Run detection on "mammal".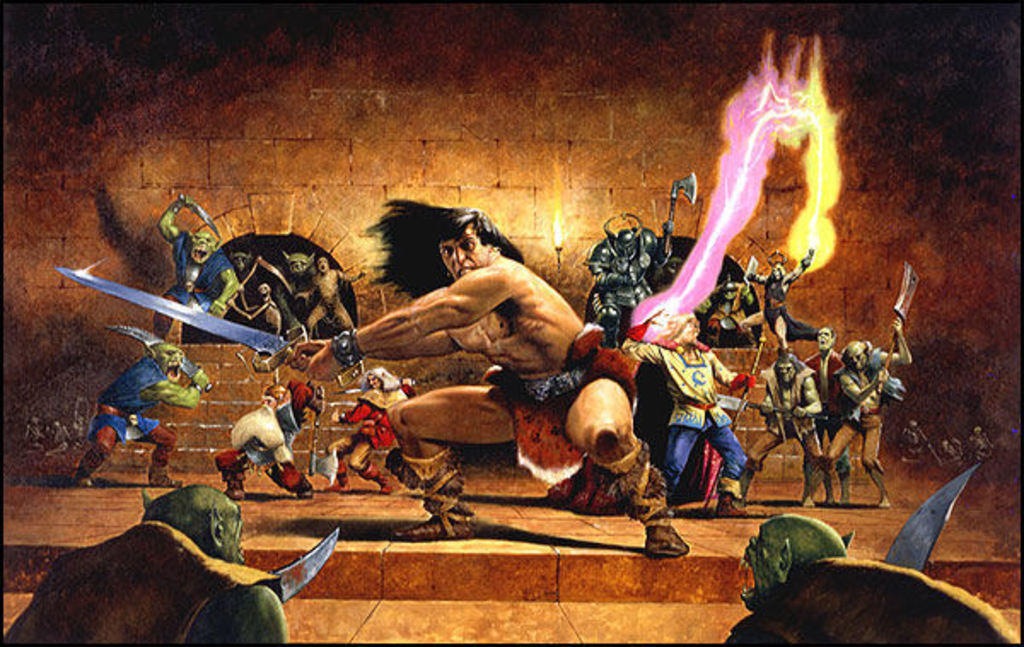
Result: 737 246 812 350.
